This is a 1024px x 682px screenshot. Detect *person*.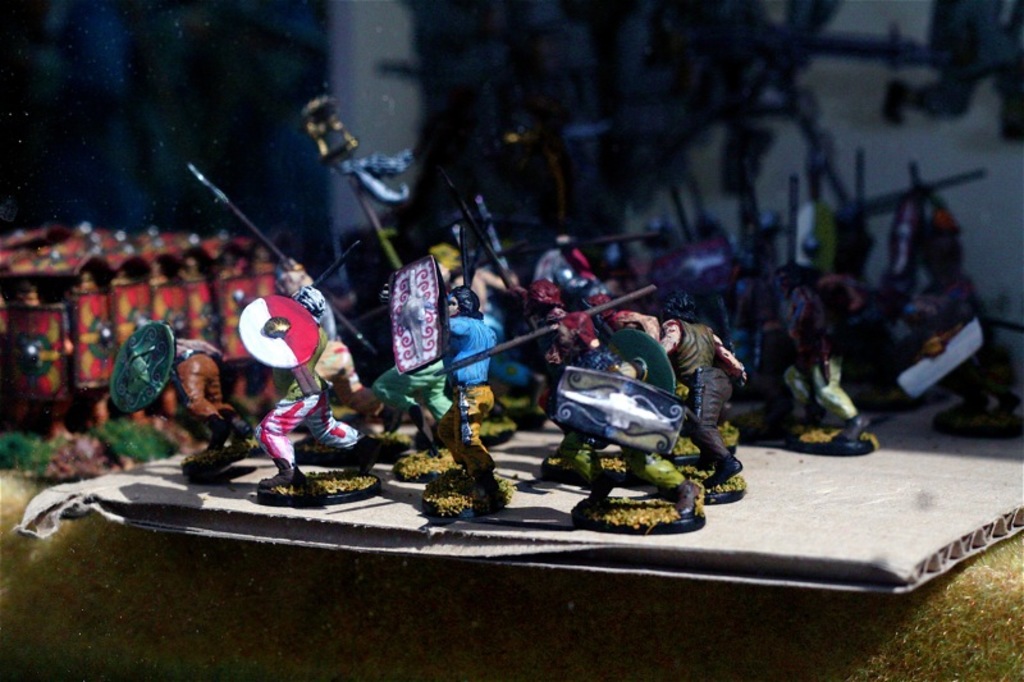
{"left": 663, "top": 290, "right": 749, "bottom": 517}.
